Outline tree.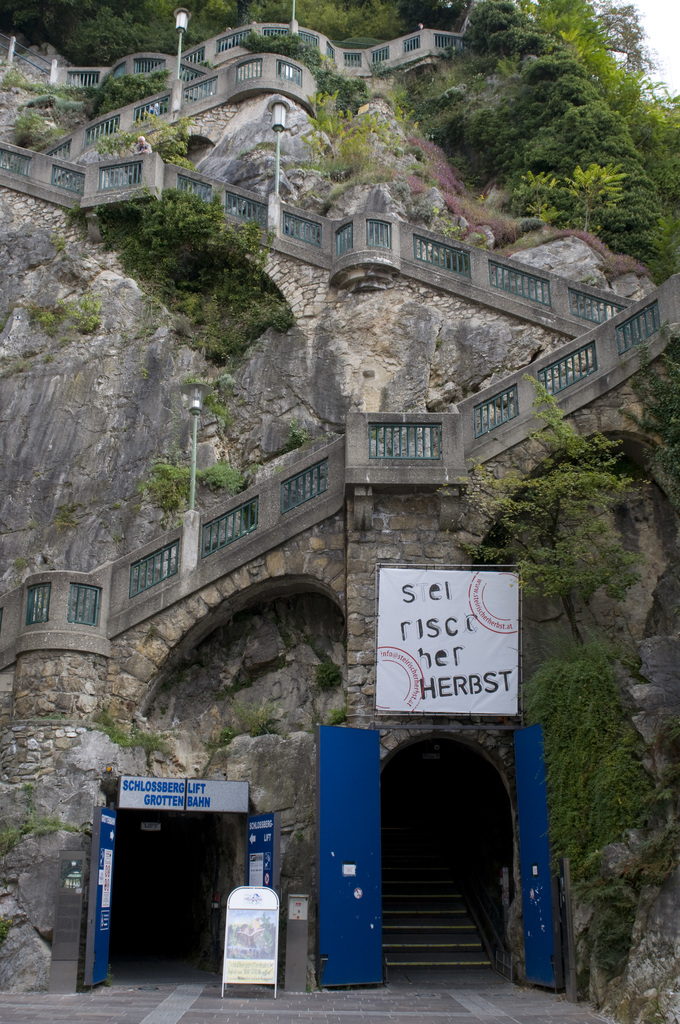
Outline: detection(296, 88, 343, 159).
